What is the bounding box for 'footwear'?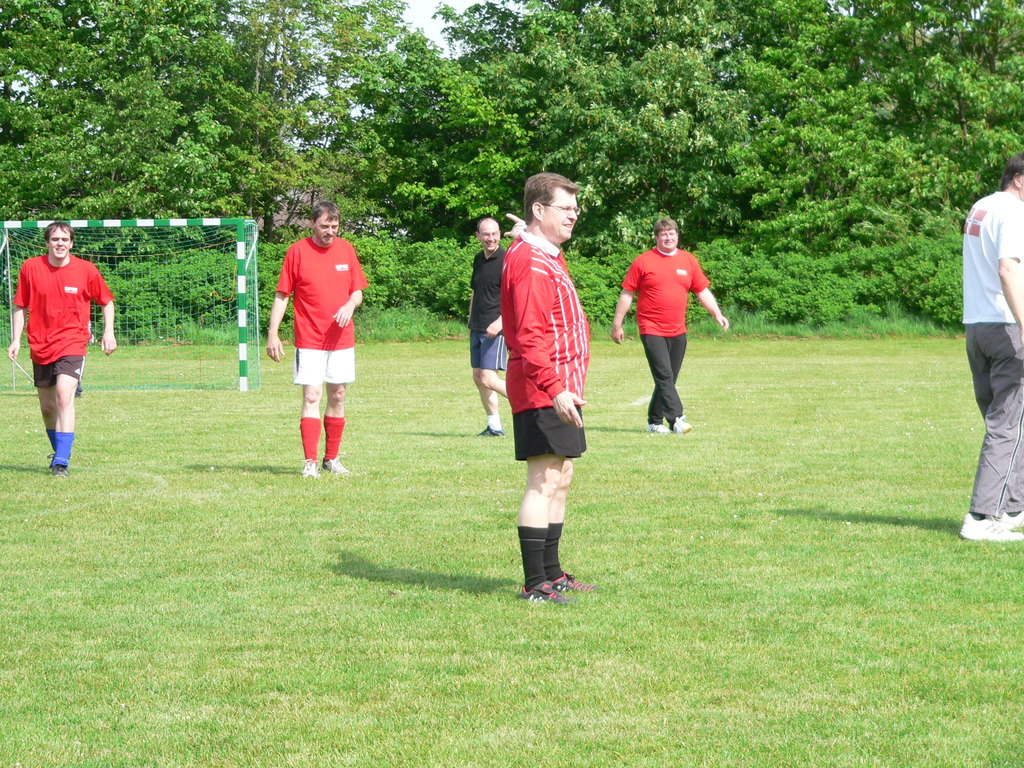
Rect(553, 572, 599, 595).
